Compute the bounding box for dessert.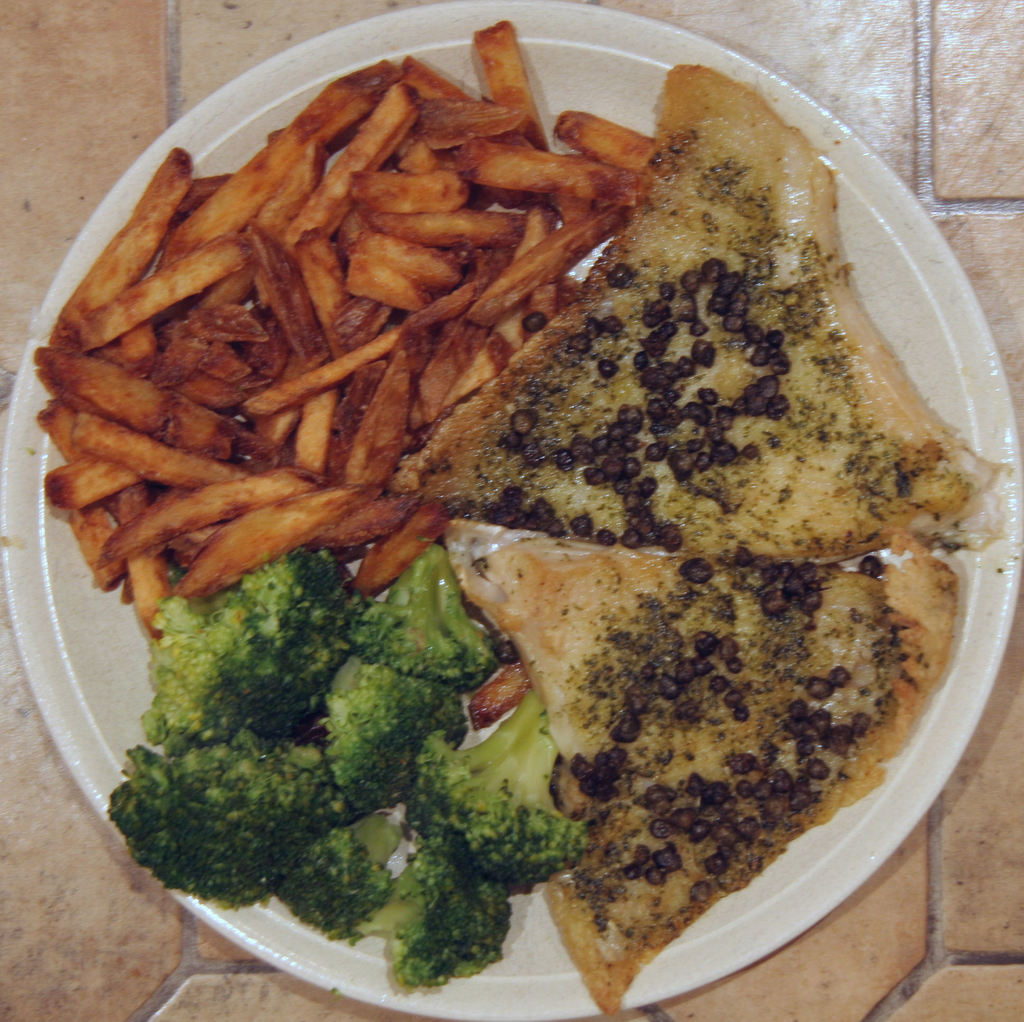
crop(292, 236, 344, 303).
